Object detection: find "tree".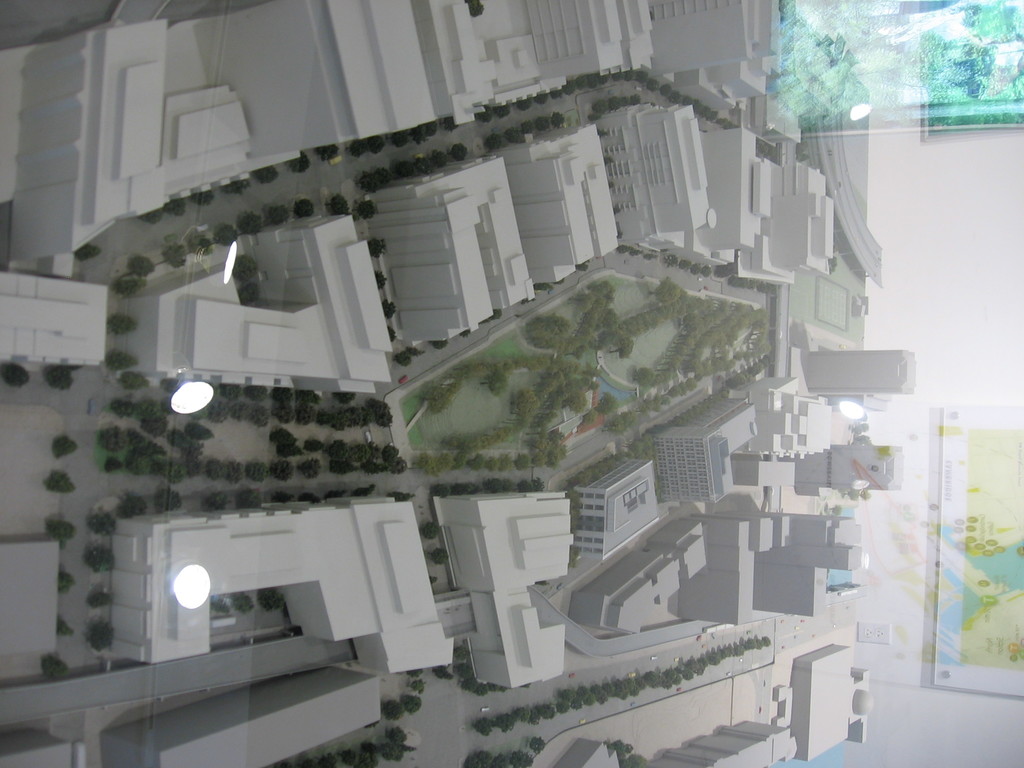
<region>274, 492, 296, 503</region>.
